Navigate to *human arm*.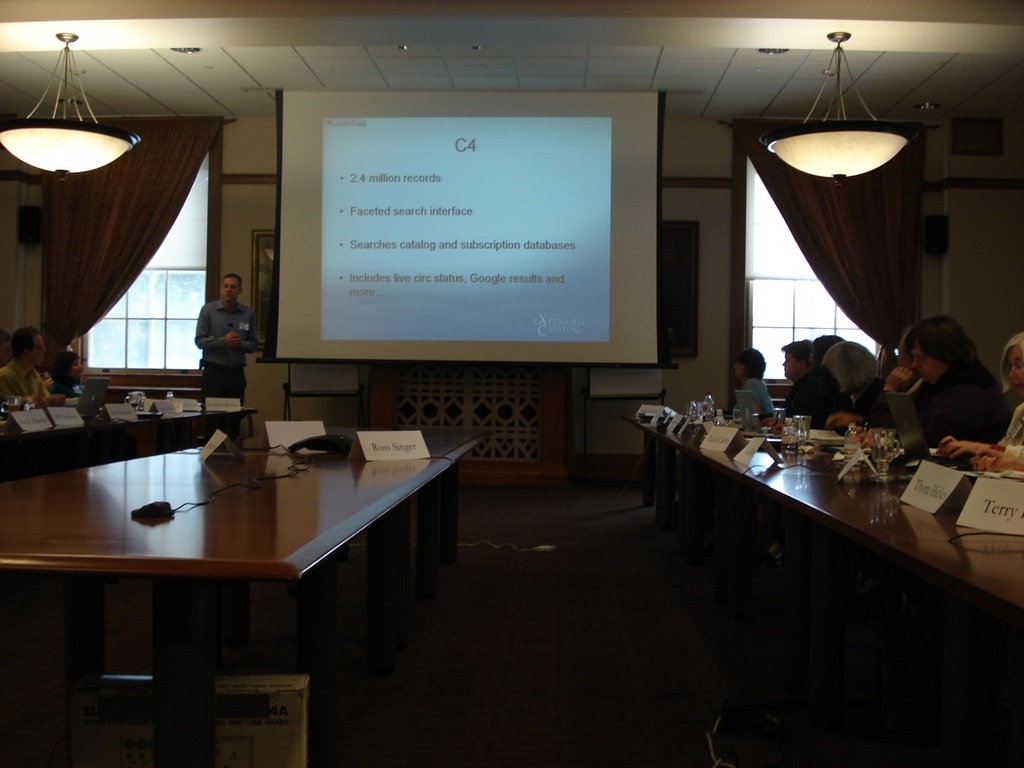
Navigation target: <bbox>882, 360, 1000, 458</bbox>.
